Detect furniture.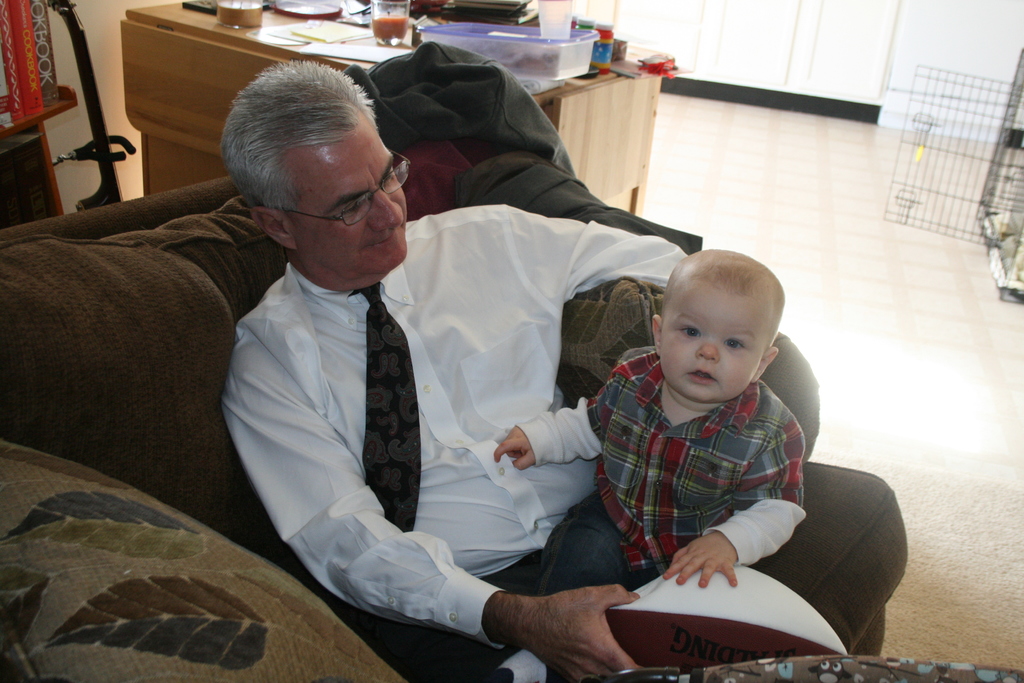
Detected at box(0, 84, 77, 230).
